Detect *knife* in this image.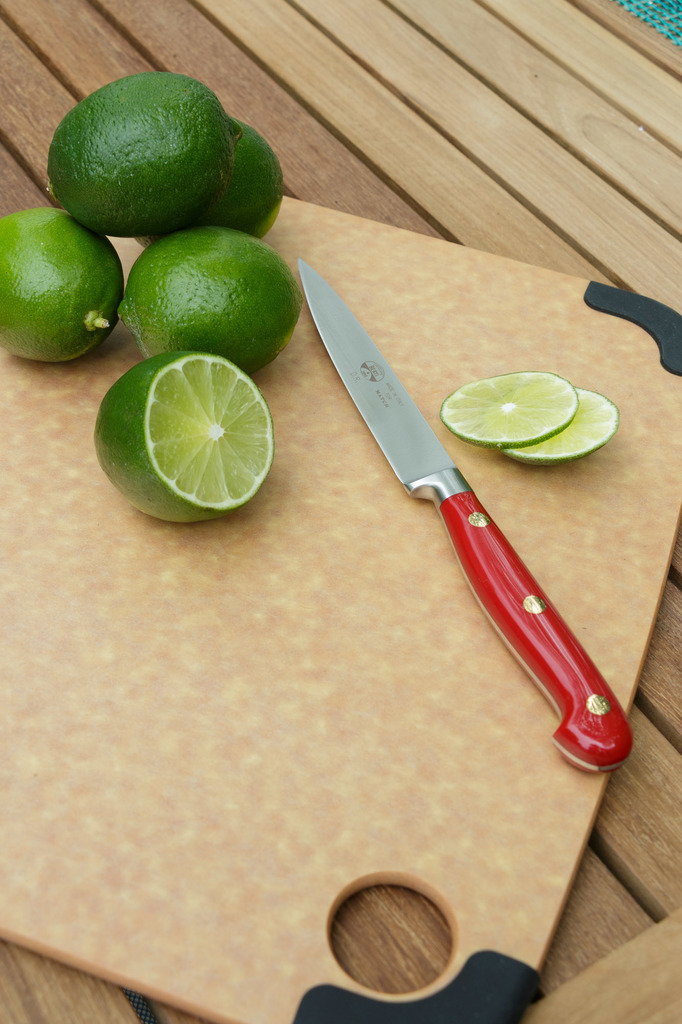
Detection: (295,258,633,772).
